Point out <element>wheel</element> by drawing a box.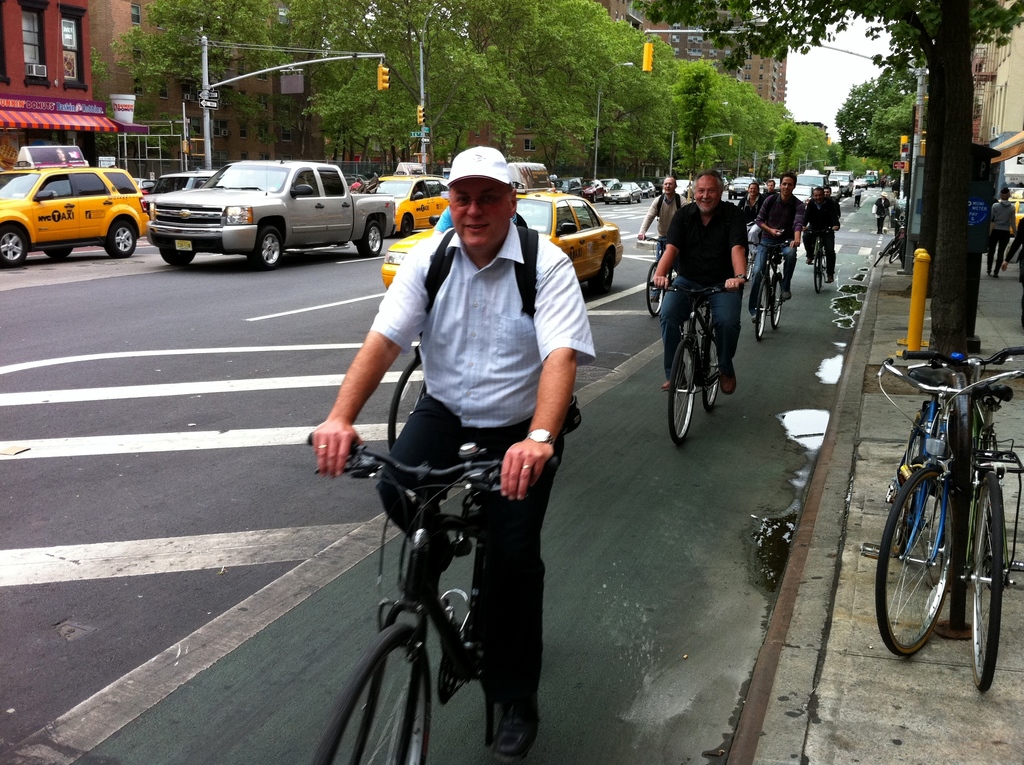
detection(45, 248, 72, 257).
